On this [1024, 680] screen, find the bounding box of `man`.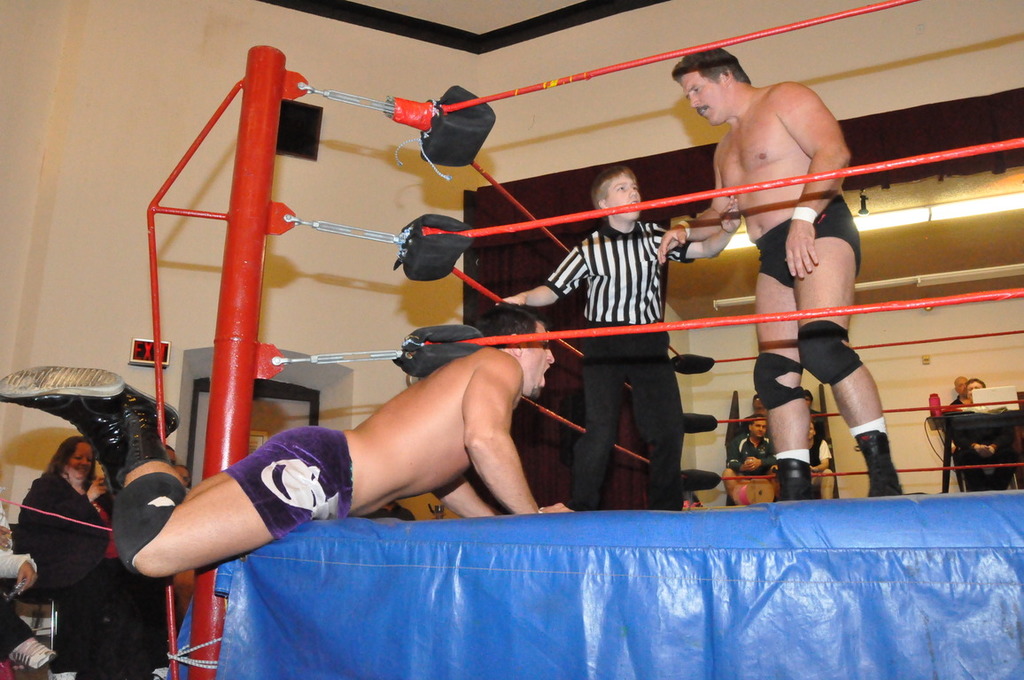
Bounding box: 800,388,826,444.
